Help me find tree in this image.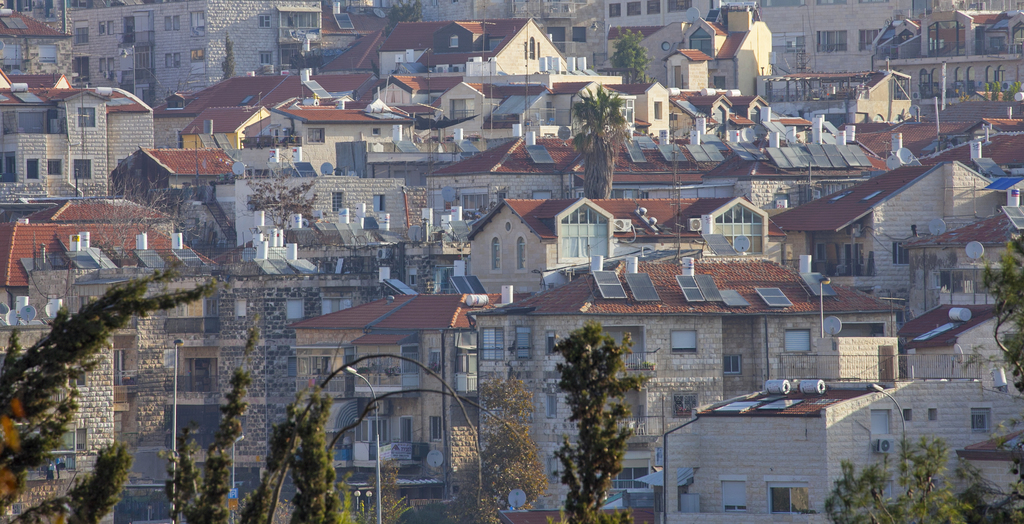
Found it: 540, 299, 656, 500.
